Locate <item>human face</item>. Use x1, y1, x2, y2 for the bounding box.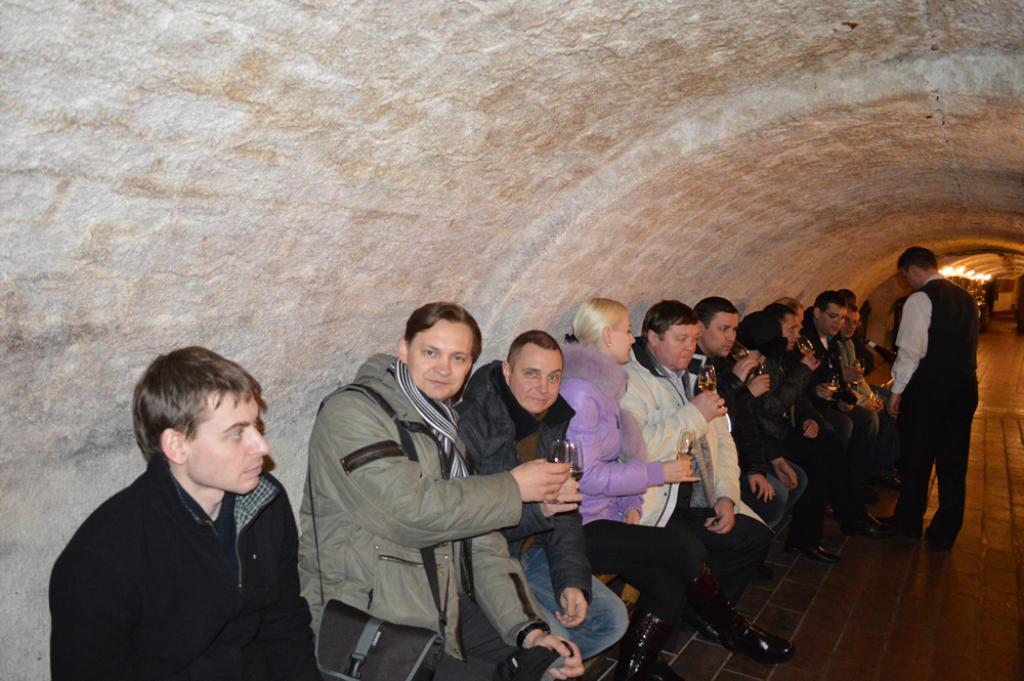
506, 352, 566, 413.
